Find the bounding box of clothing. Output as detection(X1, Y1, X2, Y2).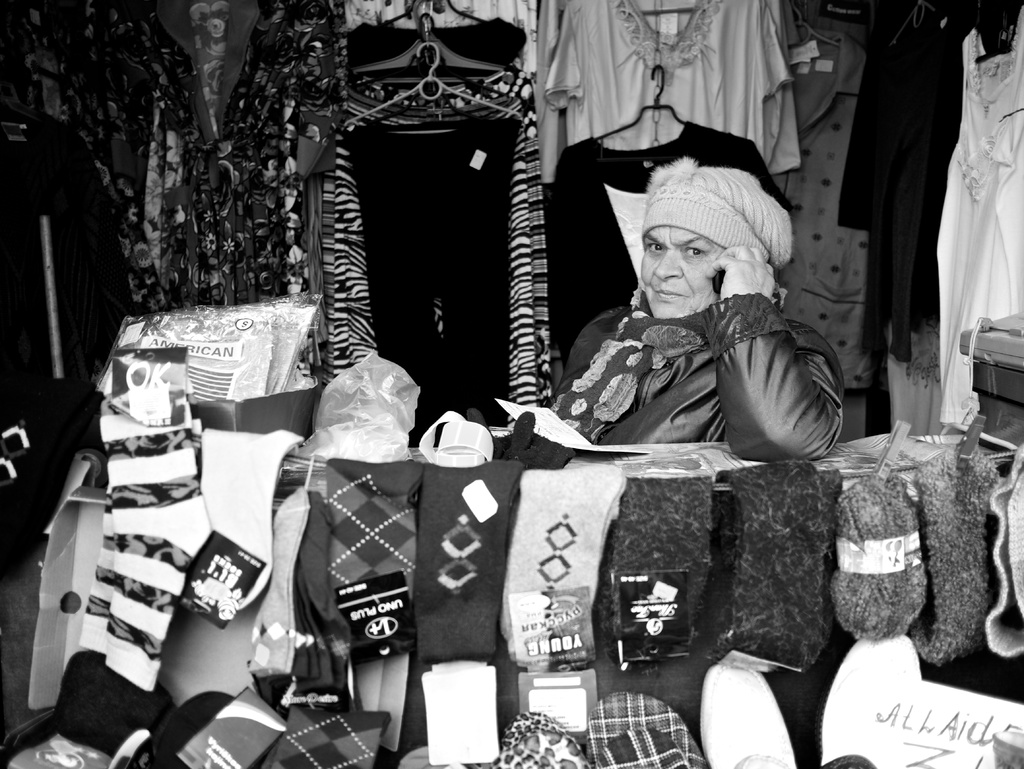
detection(339, 0, 554, 70).
